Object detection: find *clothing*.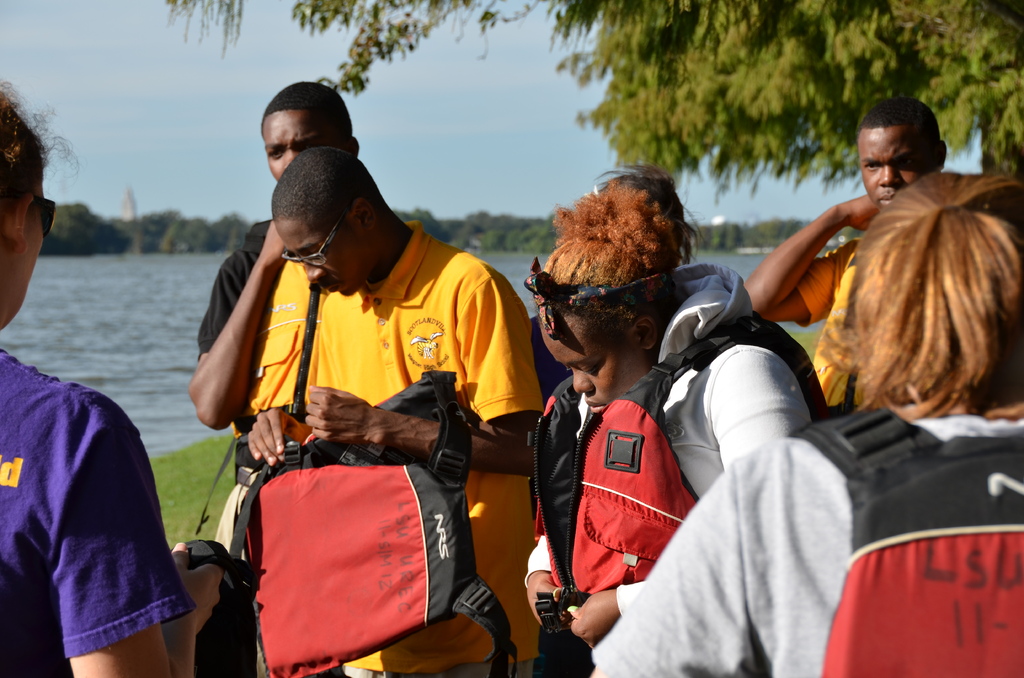
bbox=(199, 208, 1023, 667).
